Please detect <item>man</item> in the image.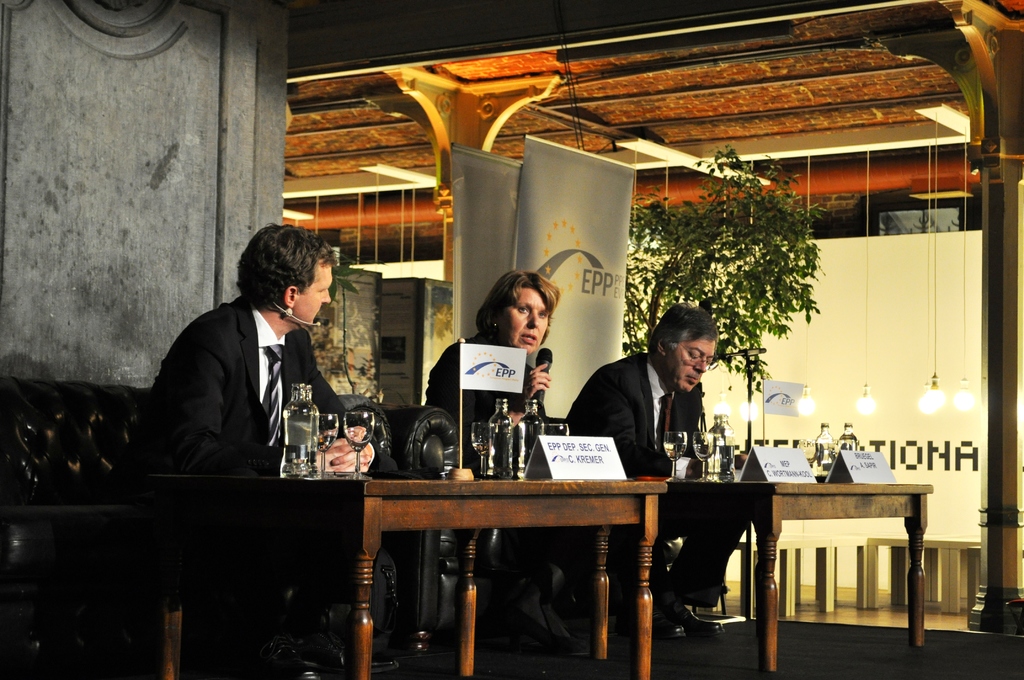
[x1=559, y1=302, x2=760, y2=633].
